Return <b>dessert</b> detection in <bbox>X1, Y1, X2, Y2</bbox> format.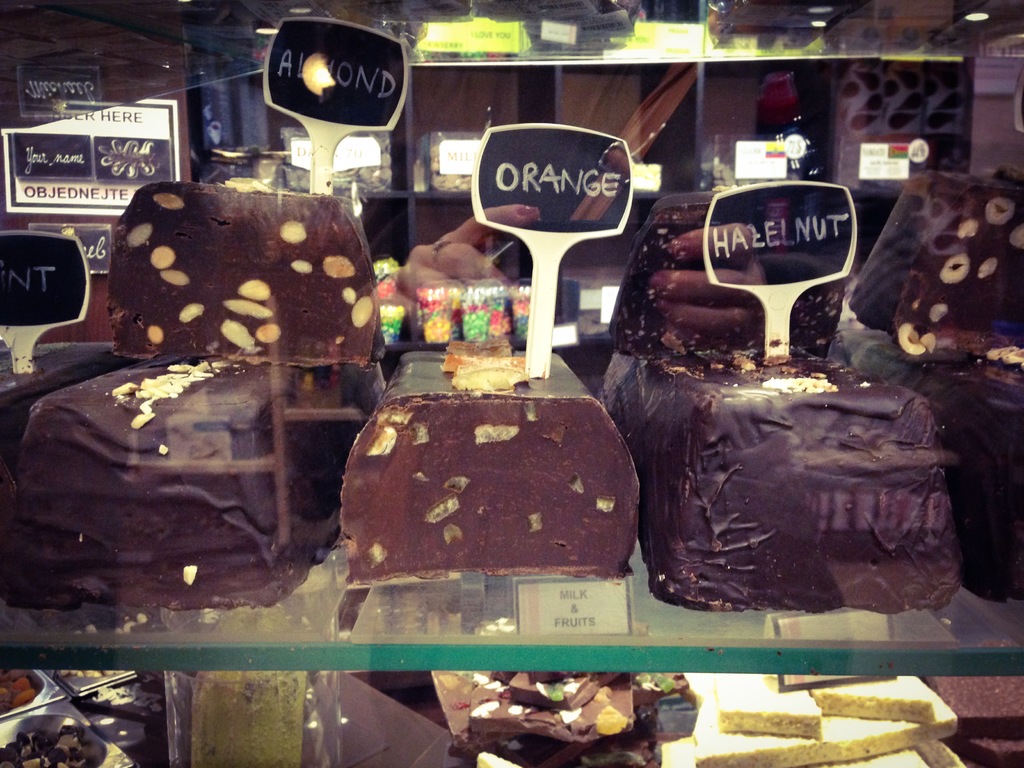
<bbox>609, 192, 716, 343</bbox>.
